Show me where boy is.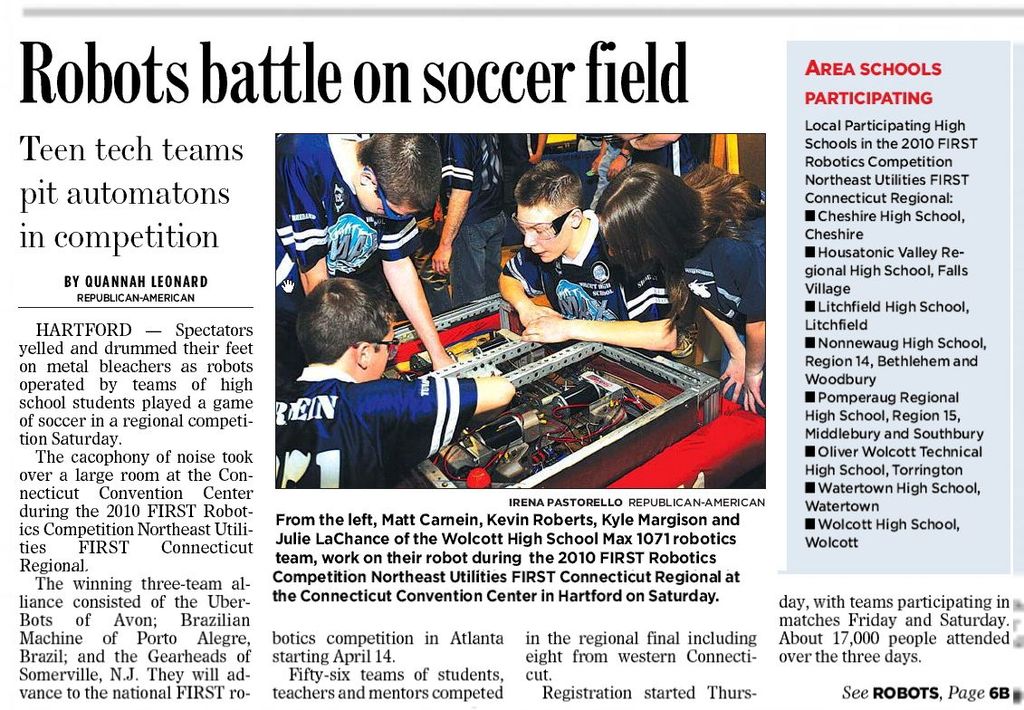
boy is at <region>489, 149, 695, 369</region>.
